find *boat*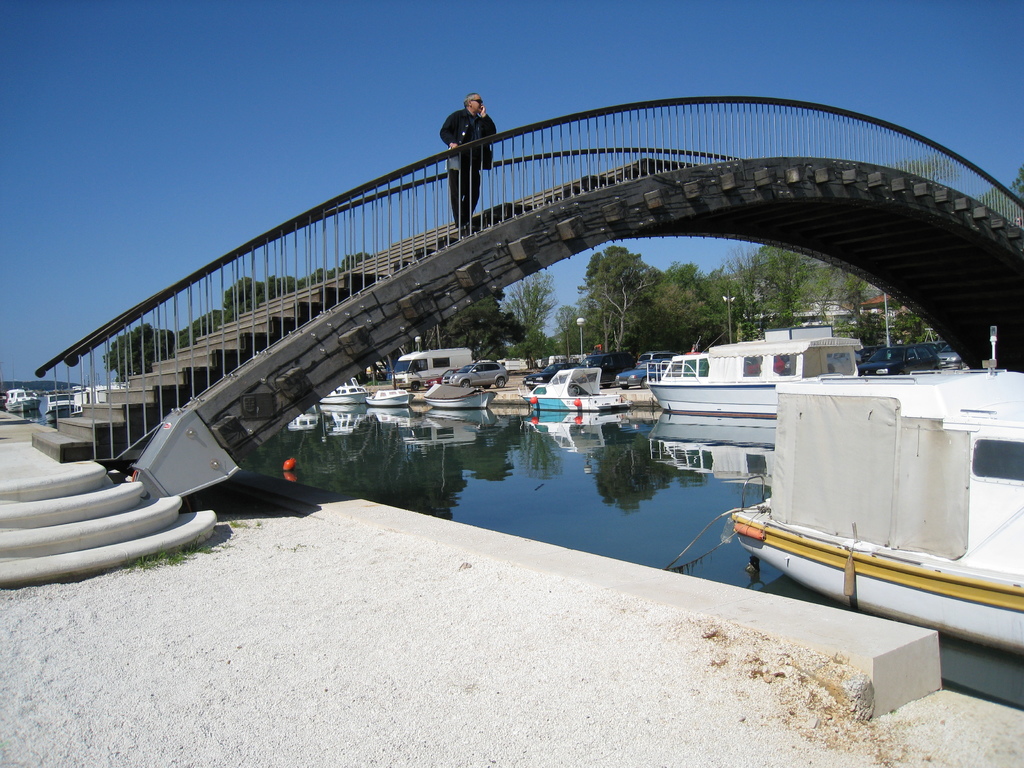
[317,372,370,408]
